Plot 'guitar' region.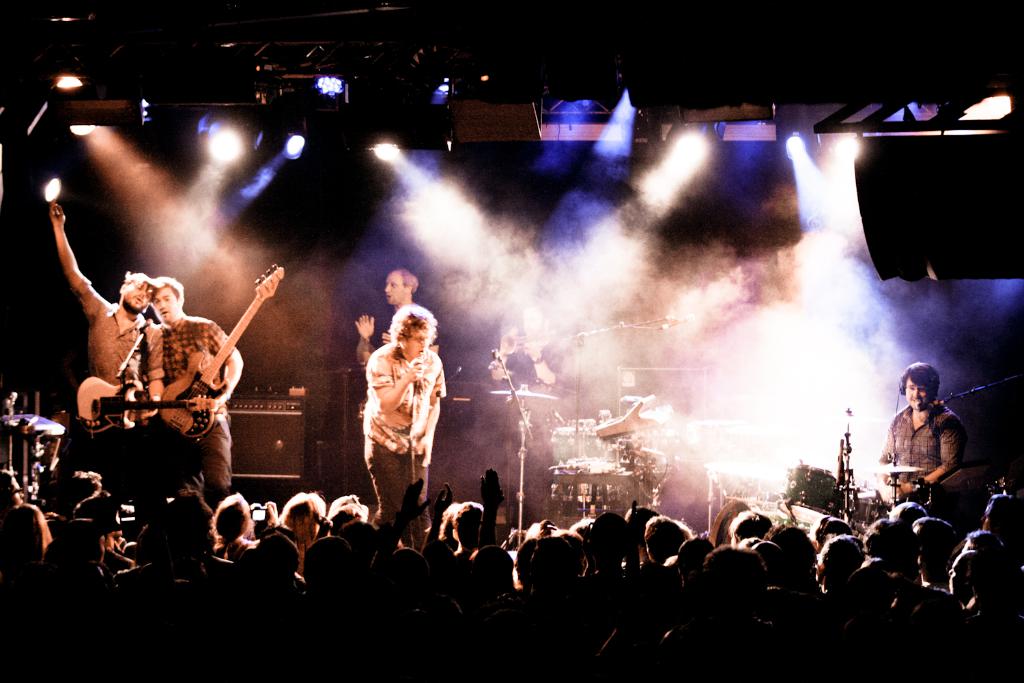
Plotted at select_region(160, 263, 285, 439).
